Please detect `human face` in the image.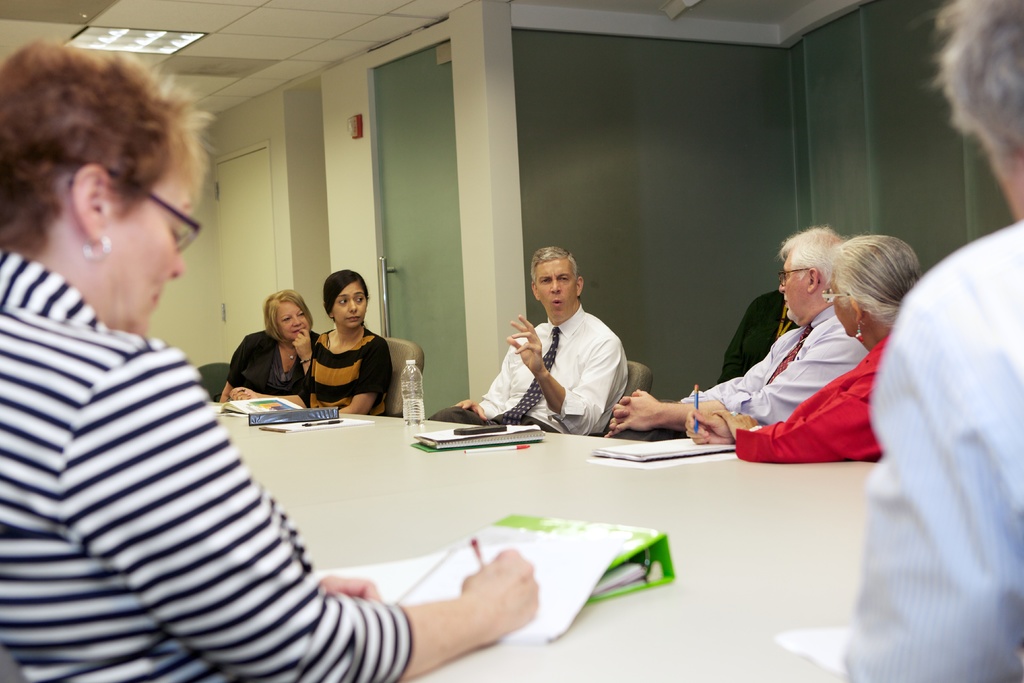
332/276/372/331.
